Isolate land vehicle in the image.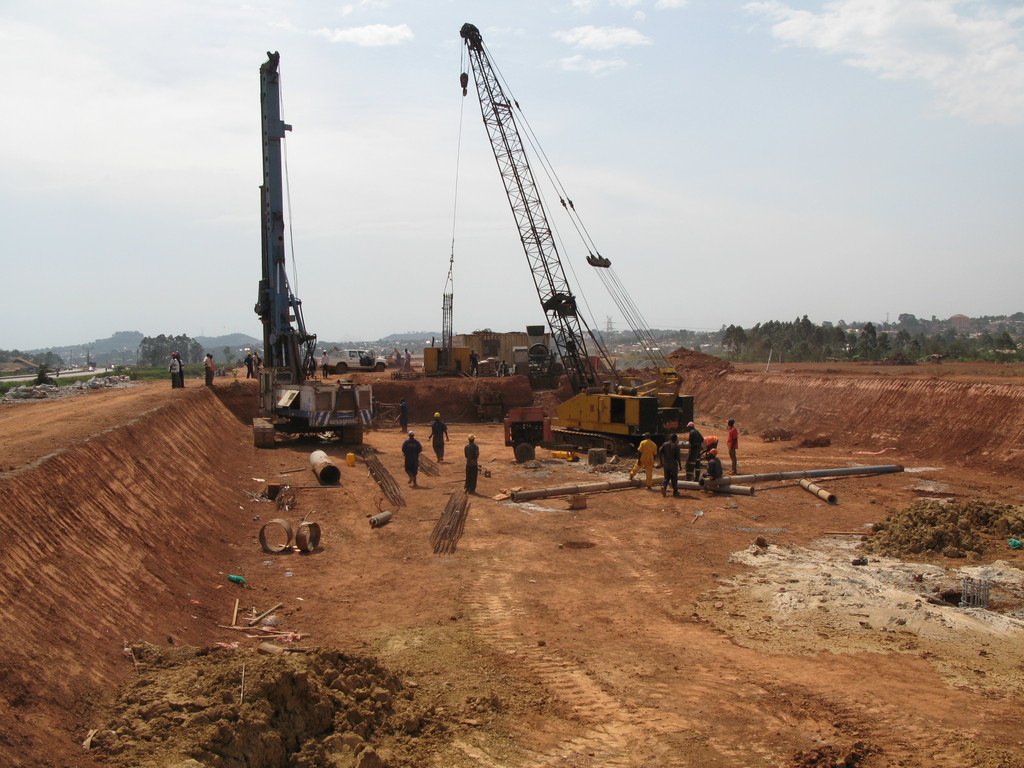
Isolated region: x1=456, y1=21, x2=694, y2=456.
